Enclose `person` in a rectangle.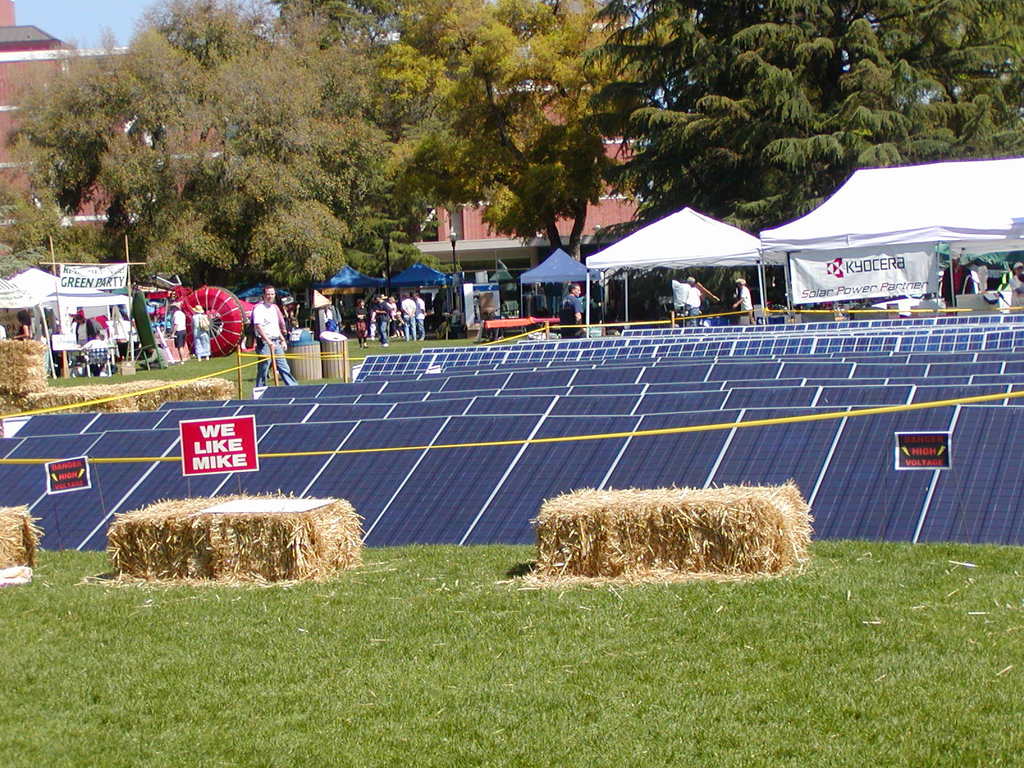
(x1=156, y1=322, x2=165, y2=340).
